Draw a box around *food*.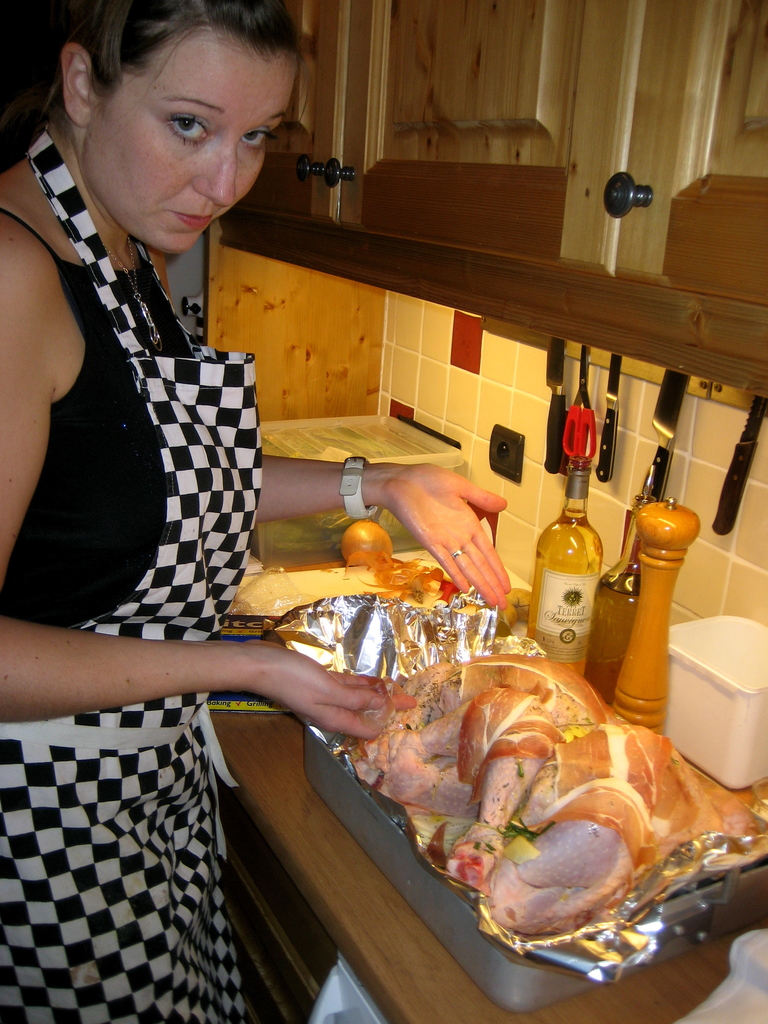
x1=305 y1=644 x2=706 y2=936.
